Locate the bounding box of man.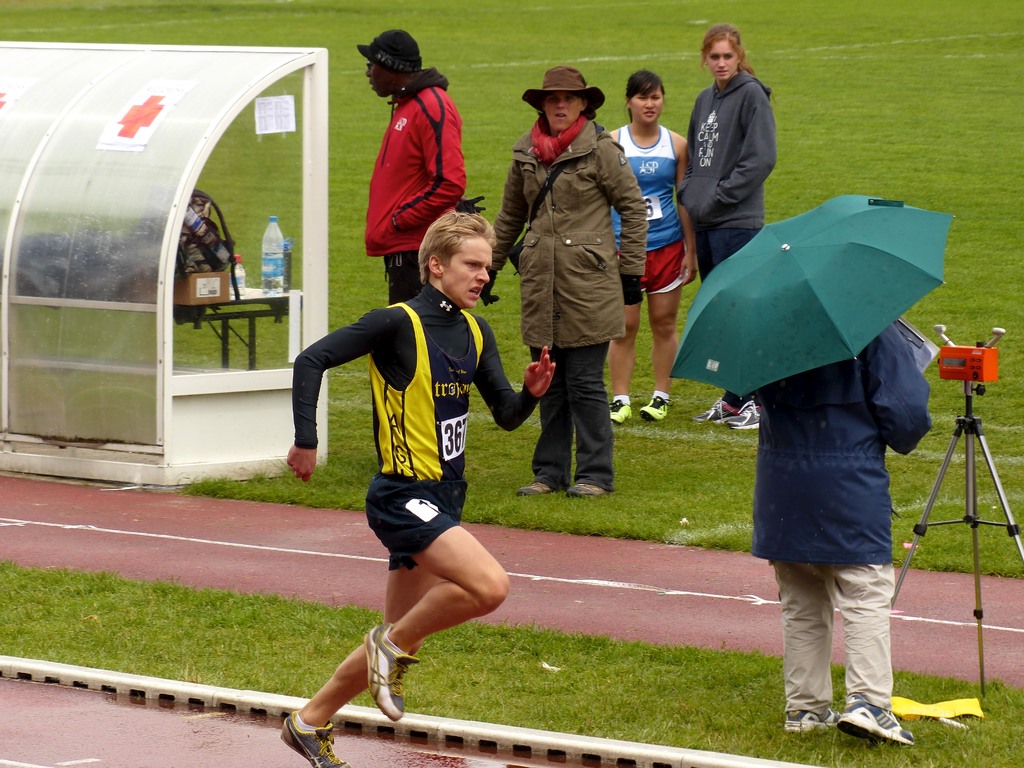
Bounding box: pyautogui.locateOnScreen(287, 205, 561, 767).
